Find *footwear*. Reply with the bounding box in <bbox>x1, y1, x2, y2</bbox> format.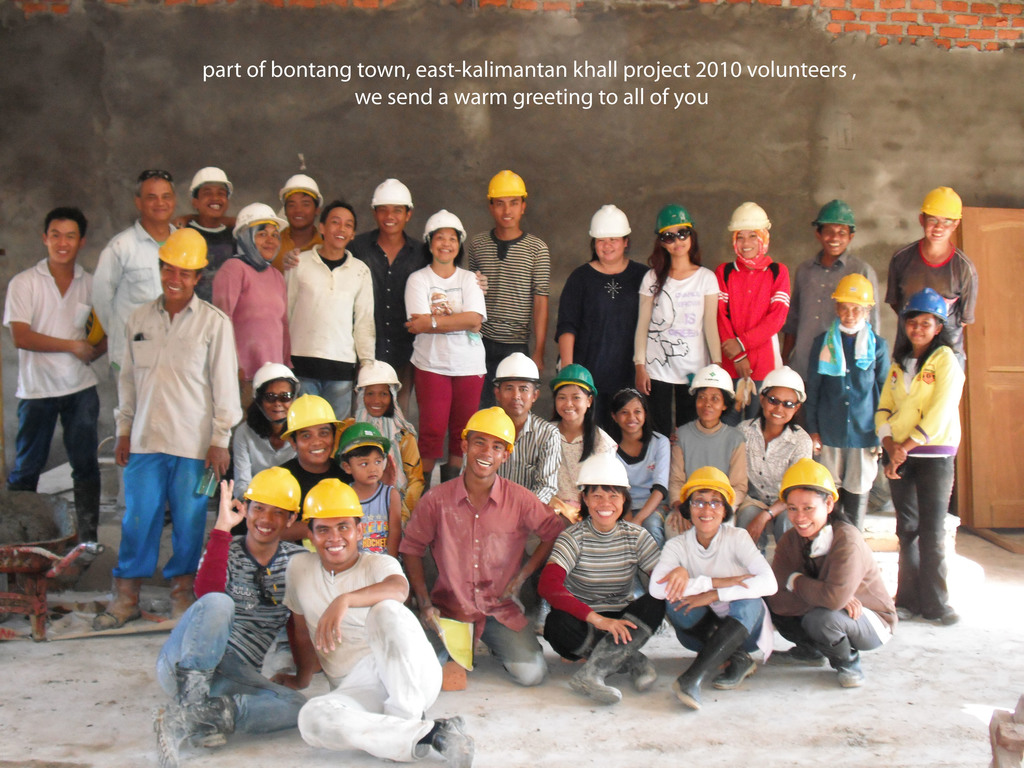
<bbox>837, 482, 865, 554</bbox>.
